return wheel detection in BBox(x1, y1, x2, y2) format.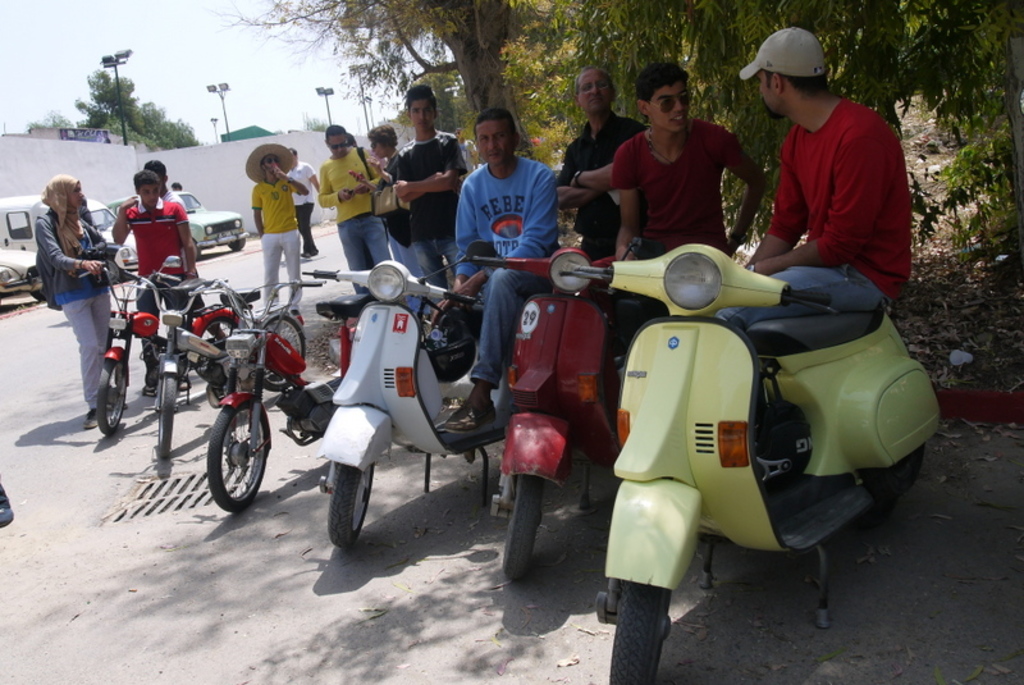
BBox(229, 236, 246, 251).
